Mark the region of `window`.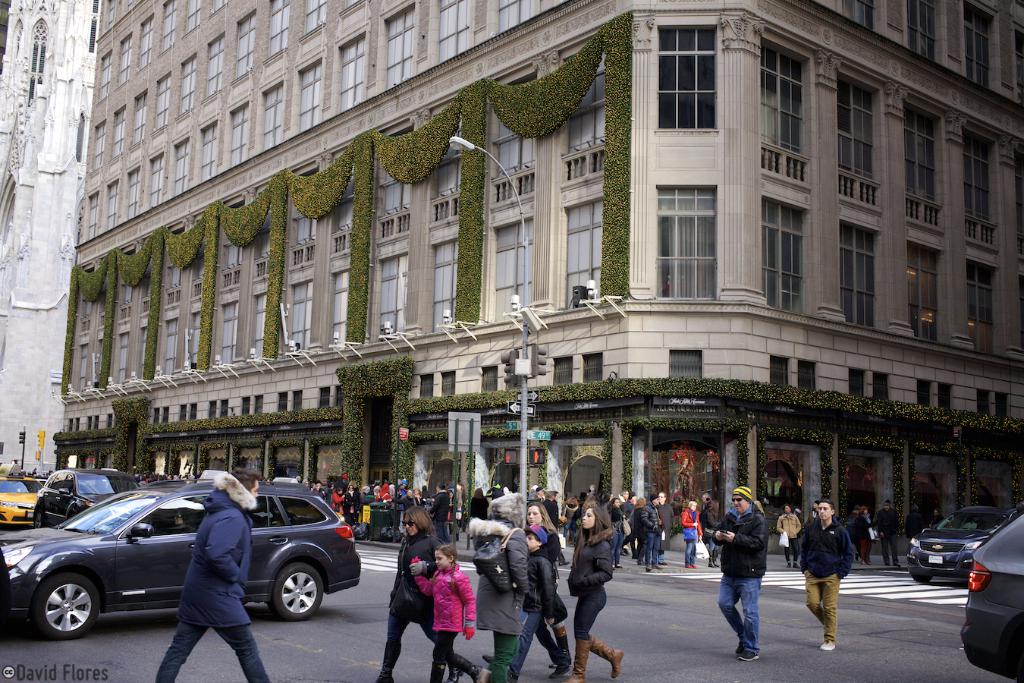
Region: l=105, t=0, r=131, b=27.
